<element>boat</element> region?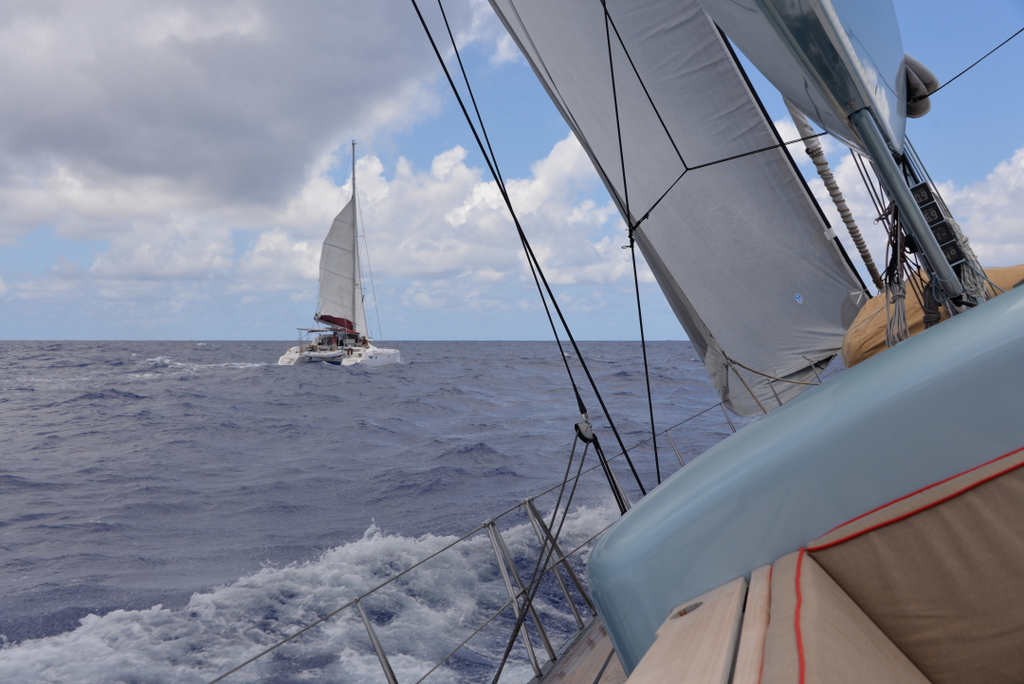
region(288, 171, 398, 373)
